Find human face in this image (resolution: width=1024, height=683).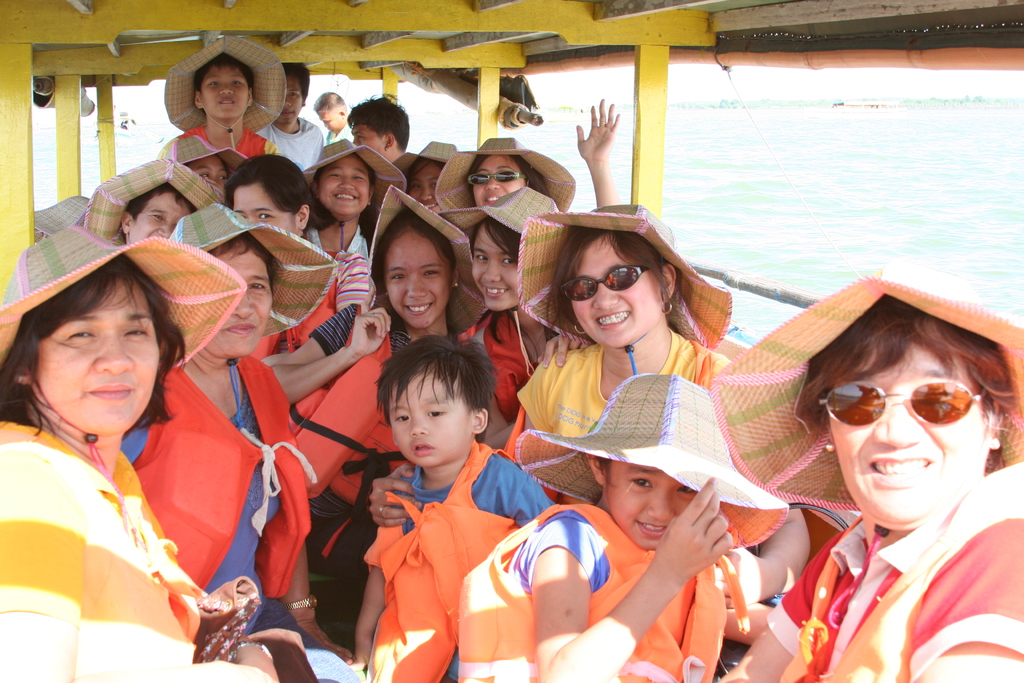
box(380, 370, 476, 469).
